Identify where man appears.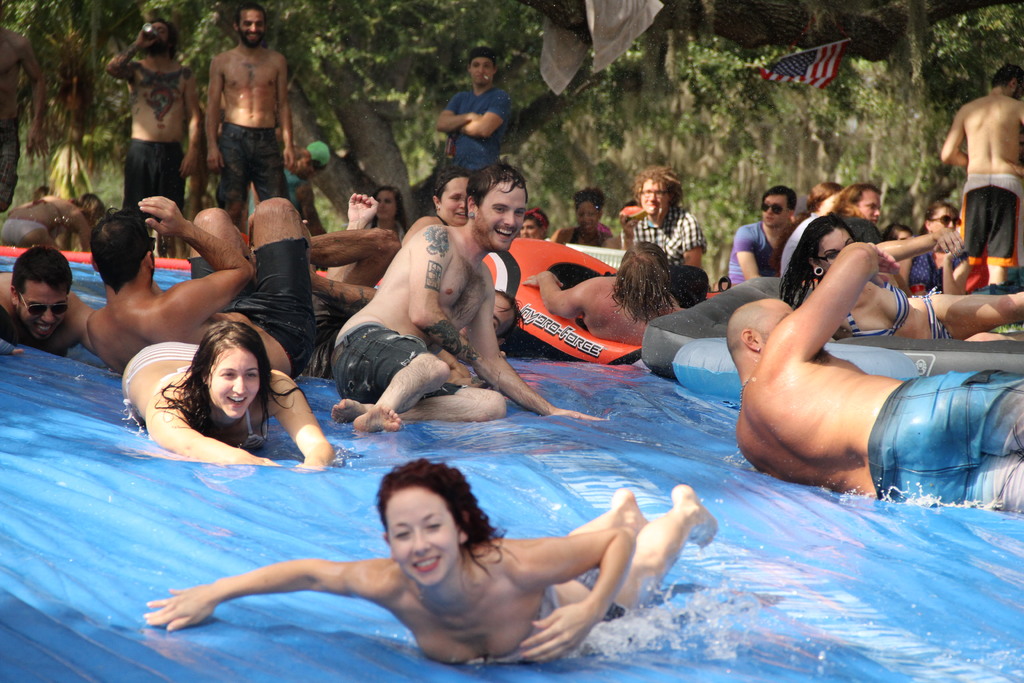
Appears at 332, 162, 612, 431.
